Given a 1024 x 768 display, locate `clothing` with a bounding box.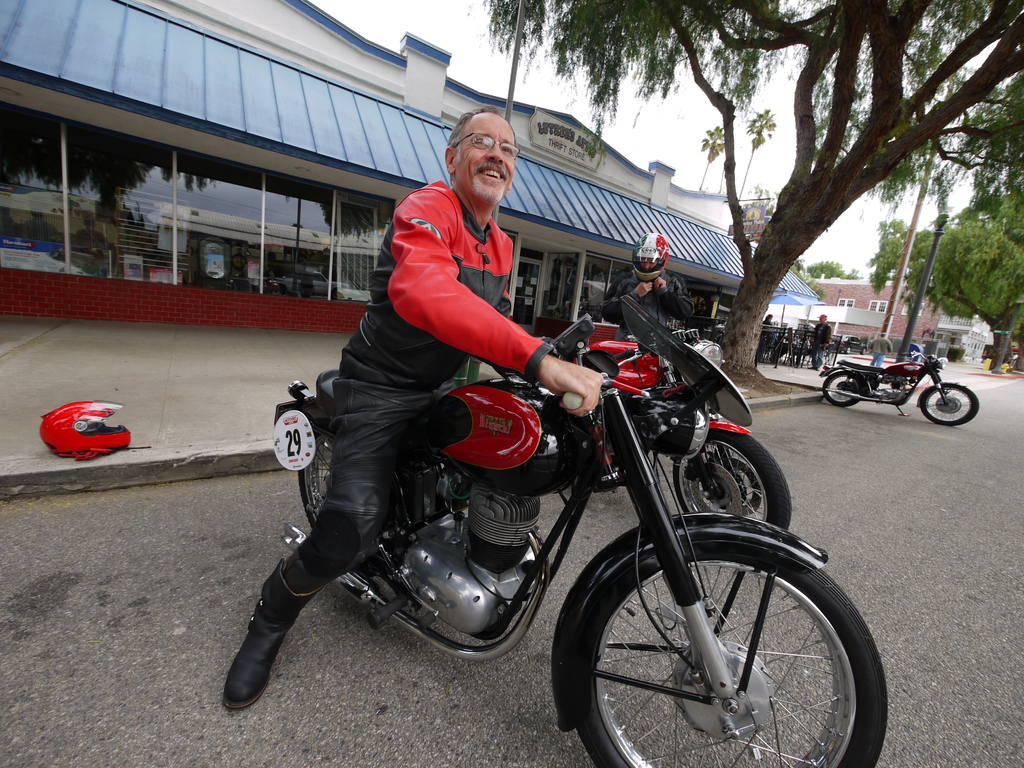
Located: 808:326:835:372.
